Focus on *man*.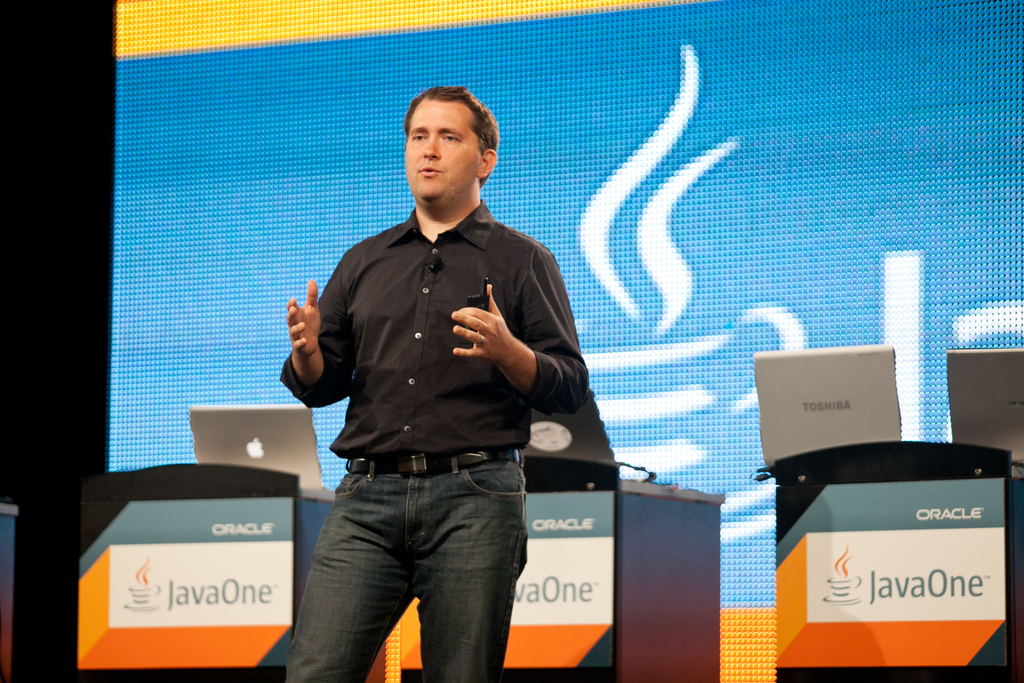
Focused at [x1=282, y1=84, x2=595, y2=682].
